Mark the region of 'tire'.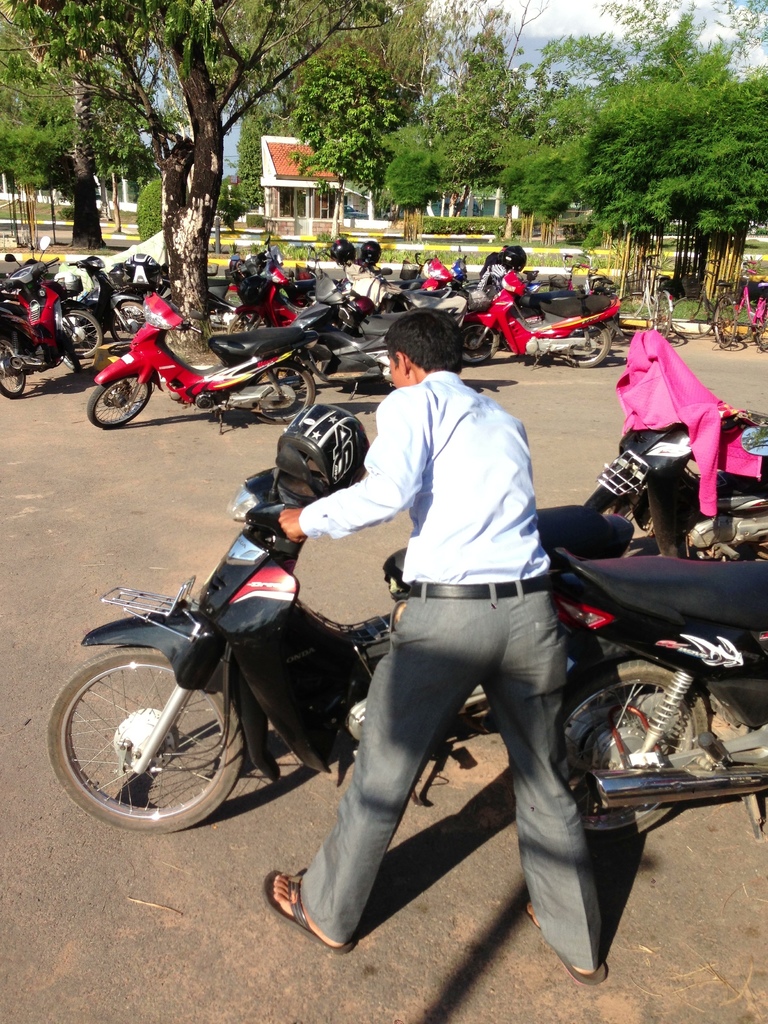
Region: <bbox>660, 298, 706, 347</bbox>.
